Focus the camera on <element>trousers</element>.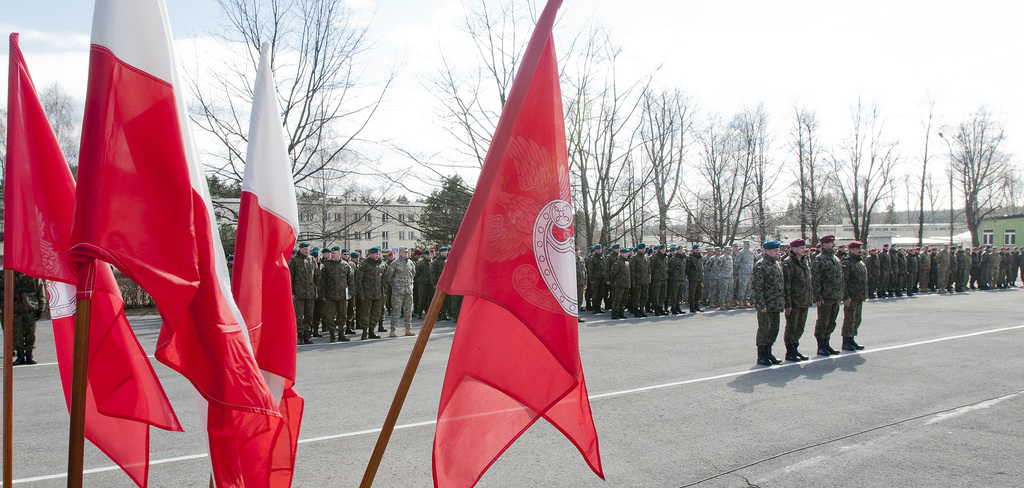
Focus region: [left=890, top=273, right=897, bottom=291].
